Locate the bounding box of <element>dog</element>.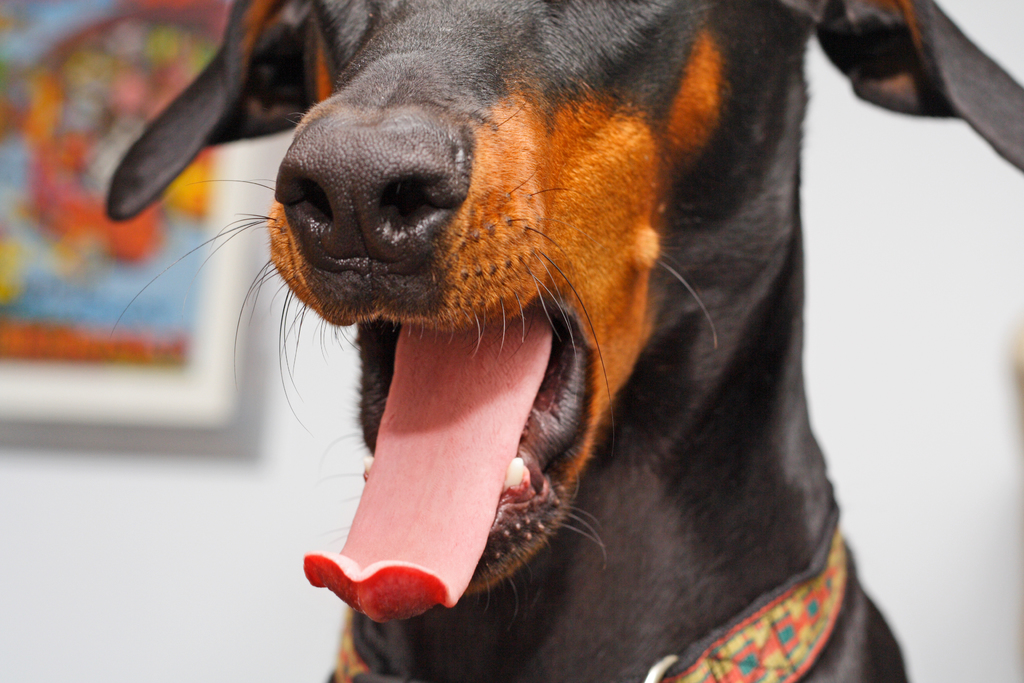
Bounding box: <box>104,0,1023,682</box>.
